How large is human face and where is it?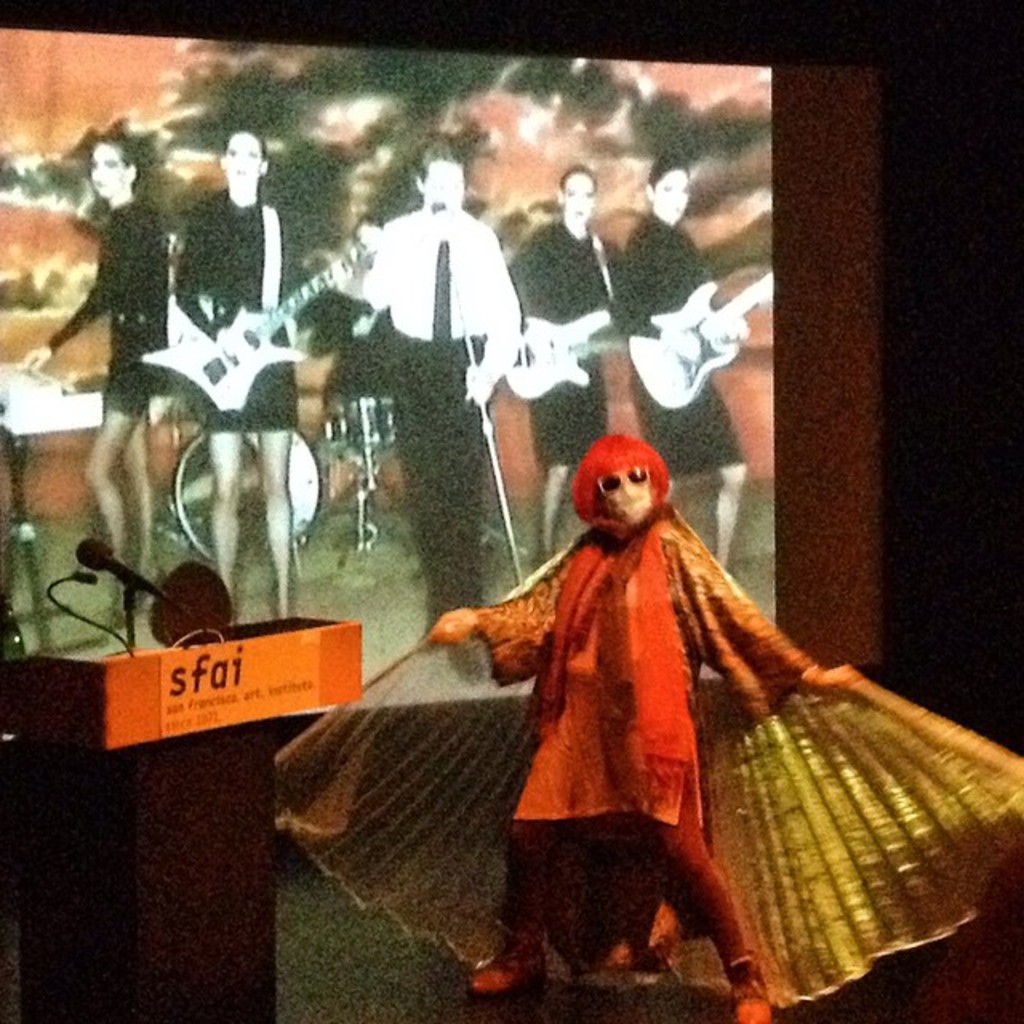
Bounding box: (600, 461, 654, 526).
